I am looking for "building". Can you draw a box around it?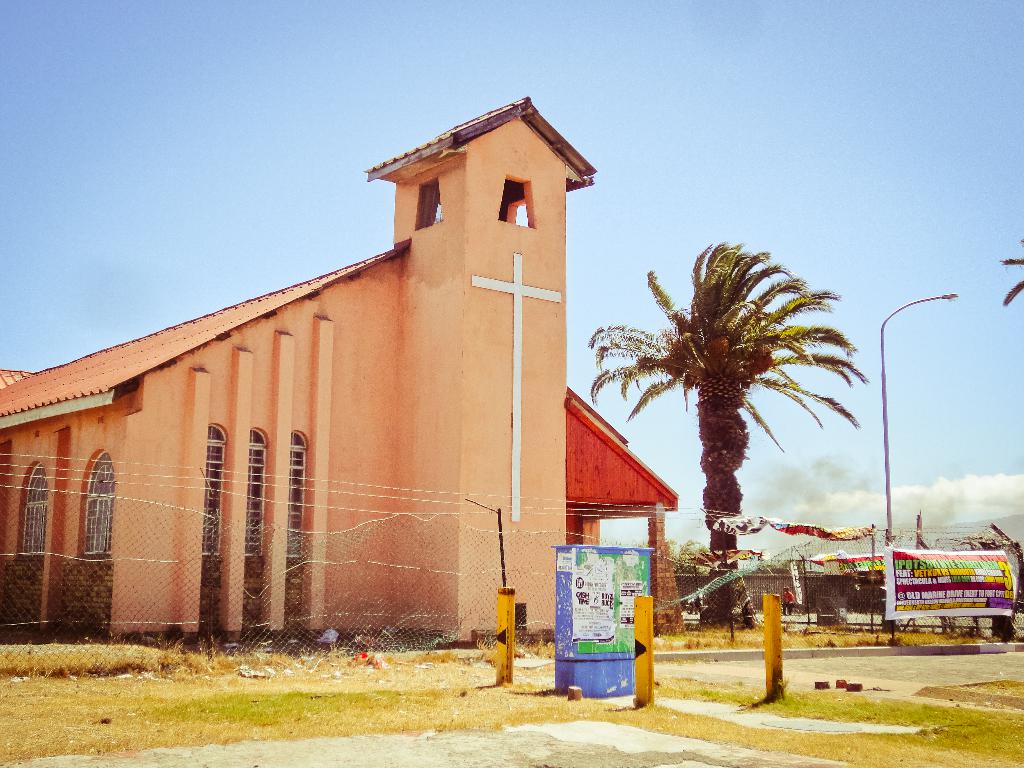
Sure, the bounding box is x1=4 y1=96 x2=598 y2=641.
